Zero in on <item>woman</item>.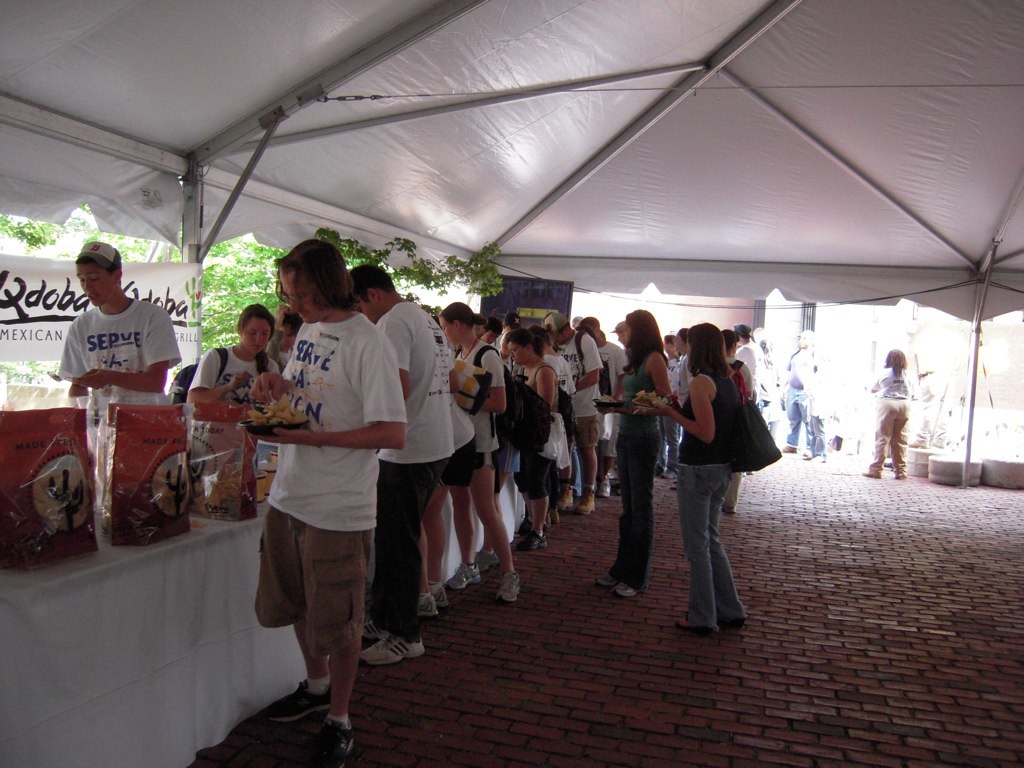
Zeroed in: 188/301/285/455.
